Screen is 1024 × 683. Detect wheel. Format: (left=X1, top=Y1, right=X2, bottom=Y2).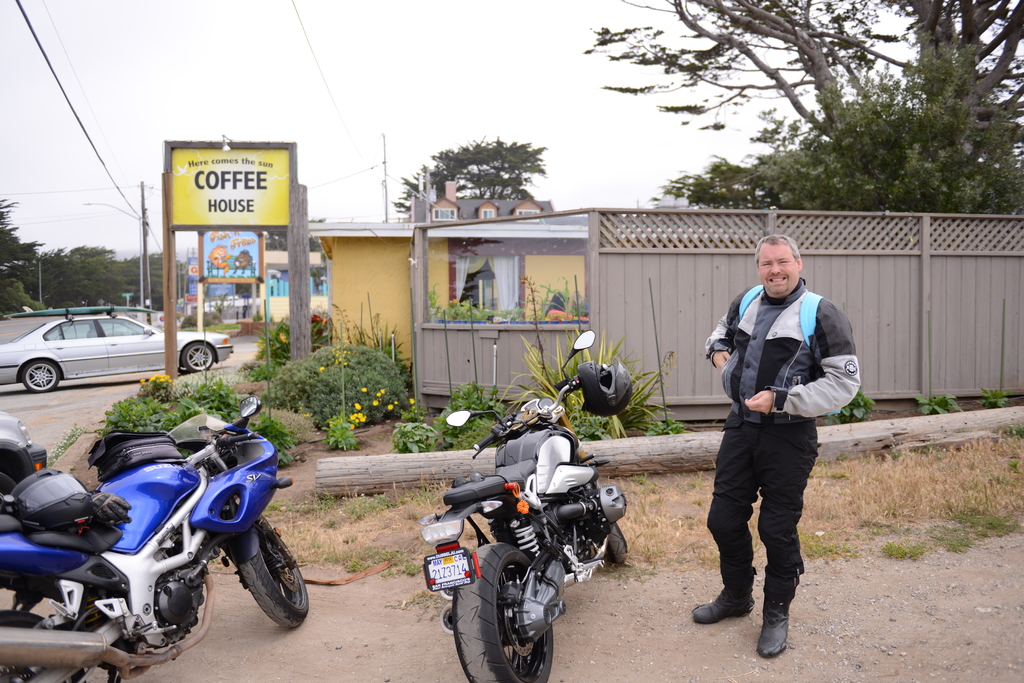
(left=22, top=361, right=58, bottom=391).
